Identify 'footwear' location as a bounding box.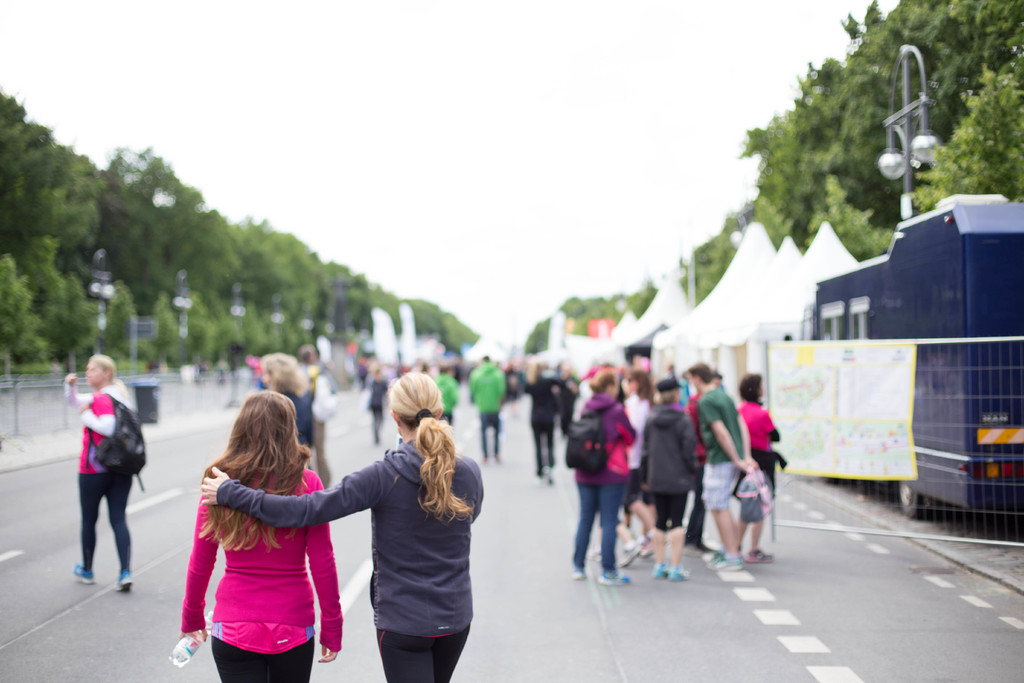
x1=651, y1=563, x2=671, y2=579.
